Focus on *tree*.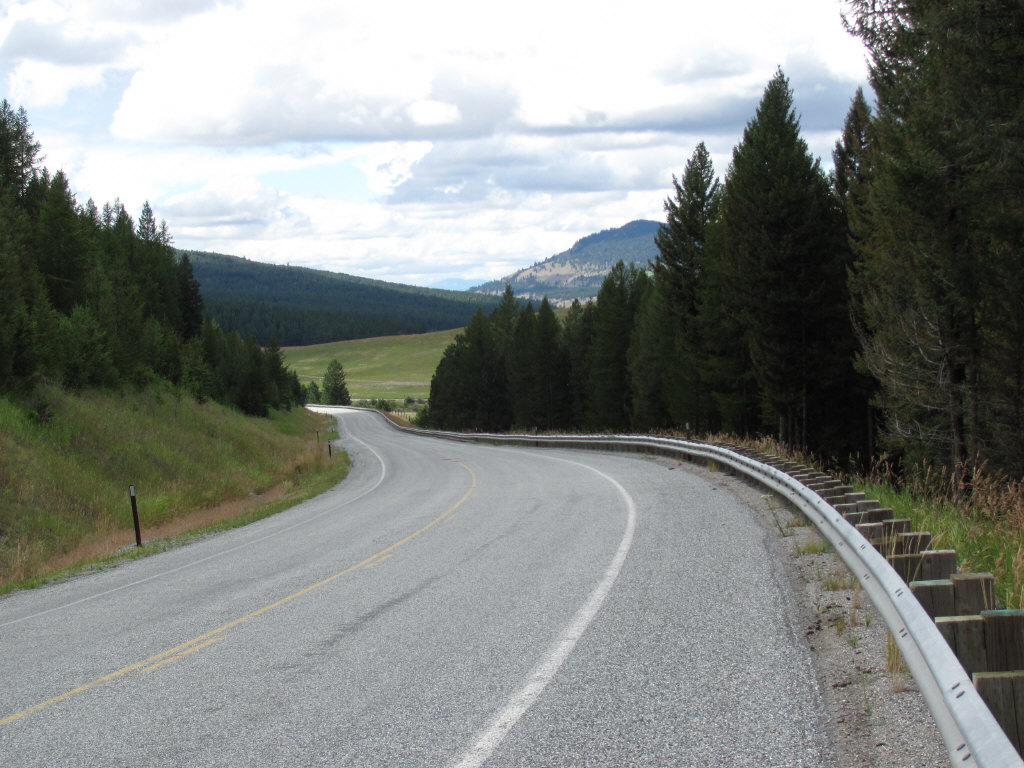
Focused at <bbox>827, 84, 915, 461</bbox>.
